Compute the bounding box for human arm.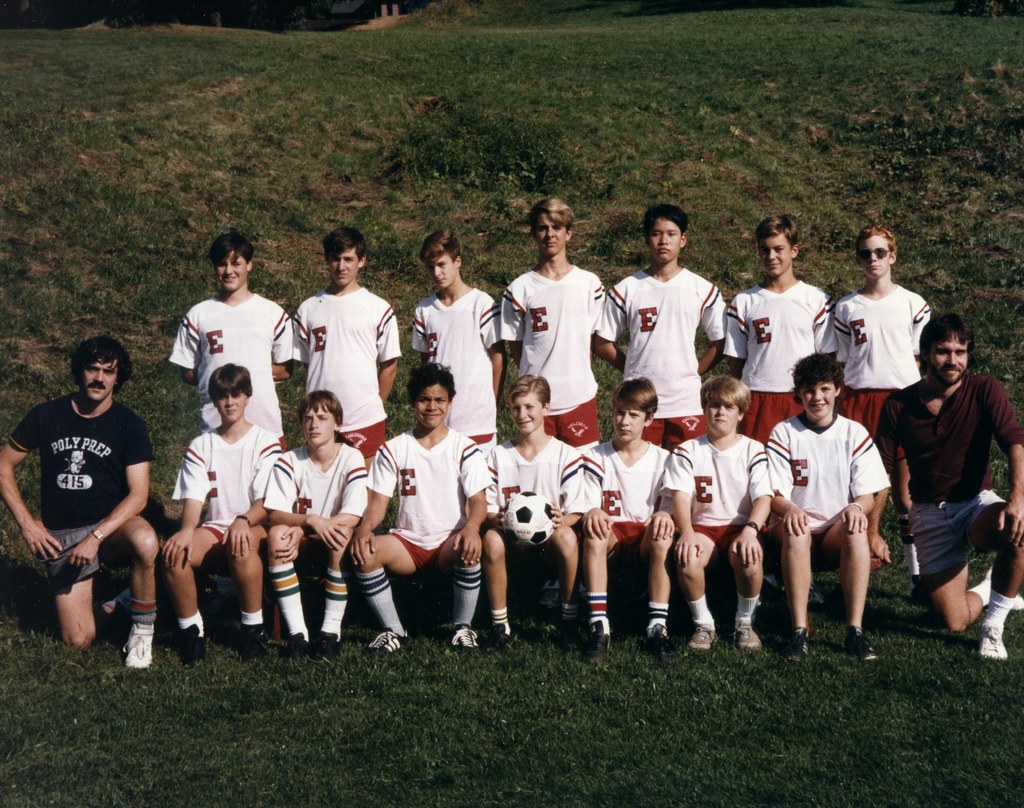
68 418 154 568.
